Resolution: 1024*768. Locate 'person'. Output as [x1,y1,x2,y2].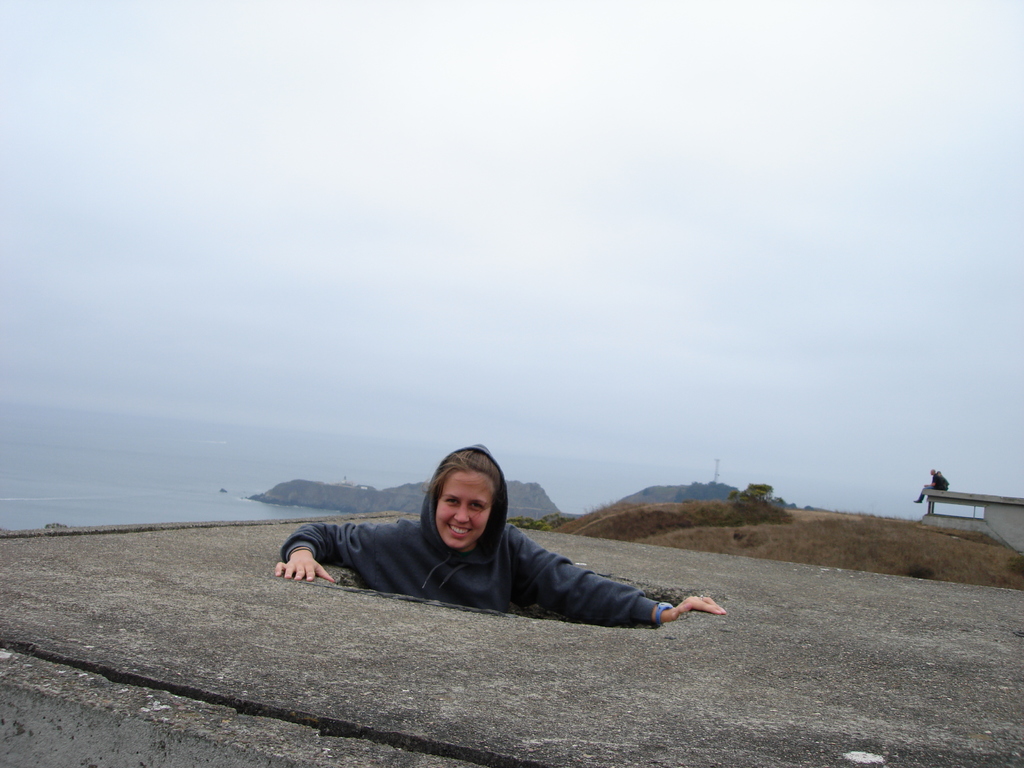
[273,445,735,633].
